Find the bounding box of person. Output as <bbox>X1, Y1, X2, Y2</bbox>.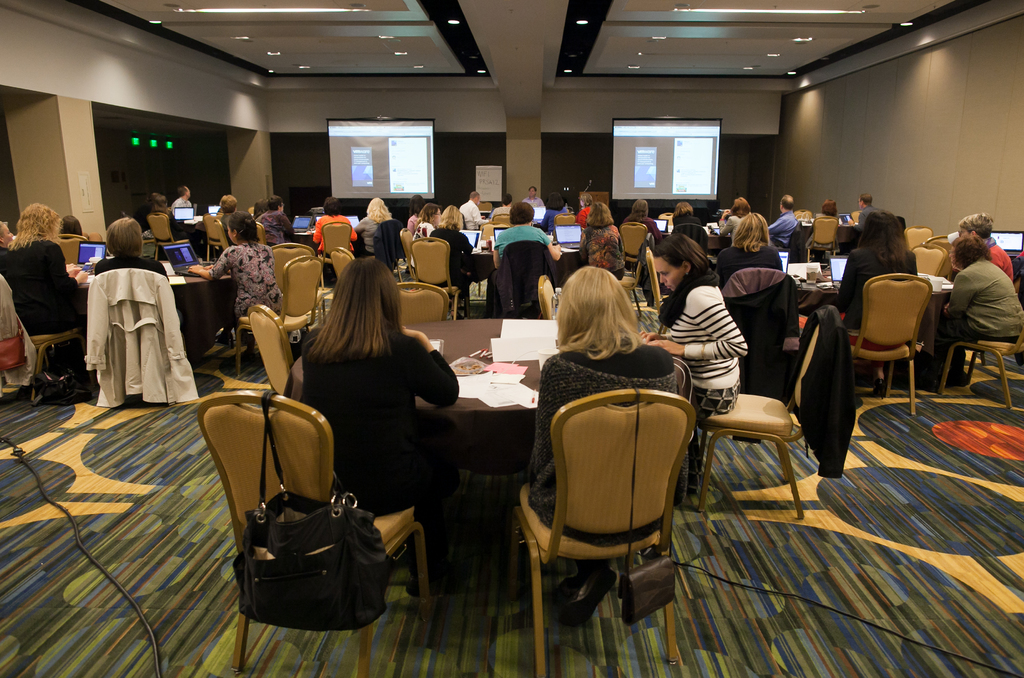
<bbox>952, 207, 1012, 282</bbox>.
